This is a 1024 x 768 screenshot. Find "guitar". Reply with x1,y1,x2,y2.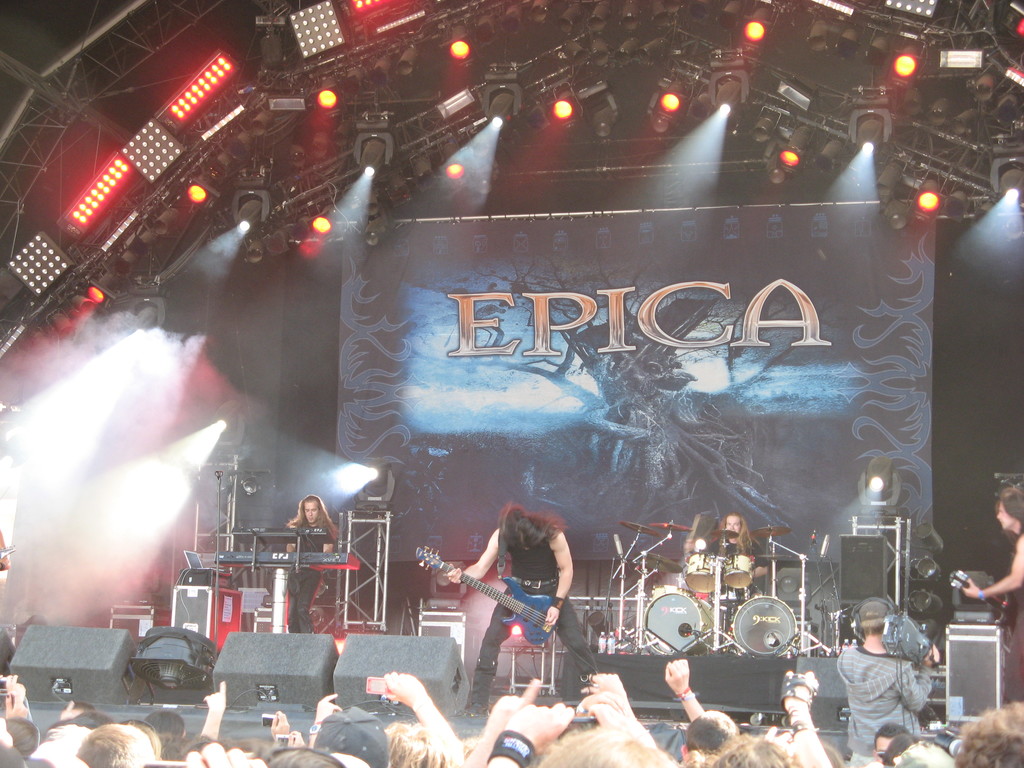
949,570,1023,644.
